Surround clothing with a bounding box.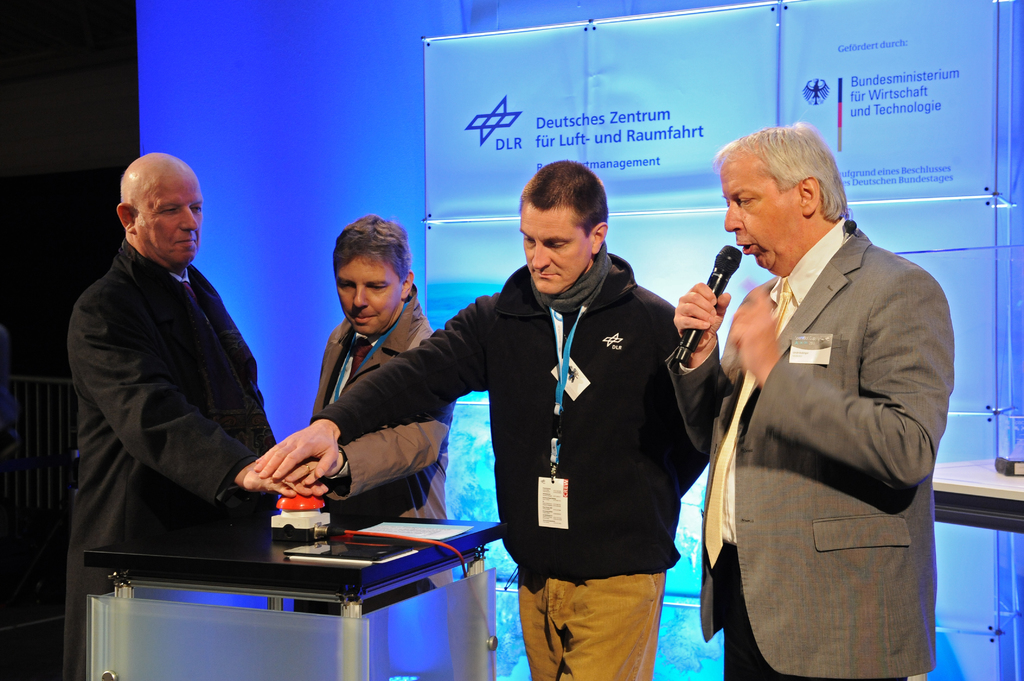
x1=311, y1=237, x2=707, y2=680.
